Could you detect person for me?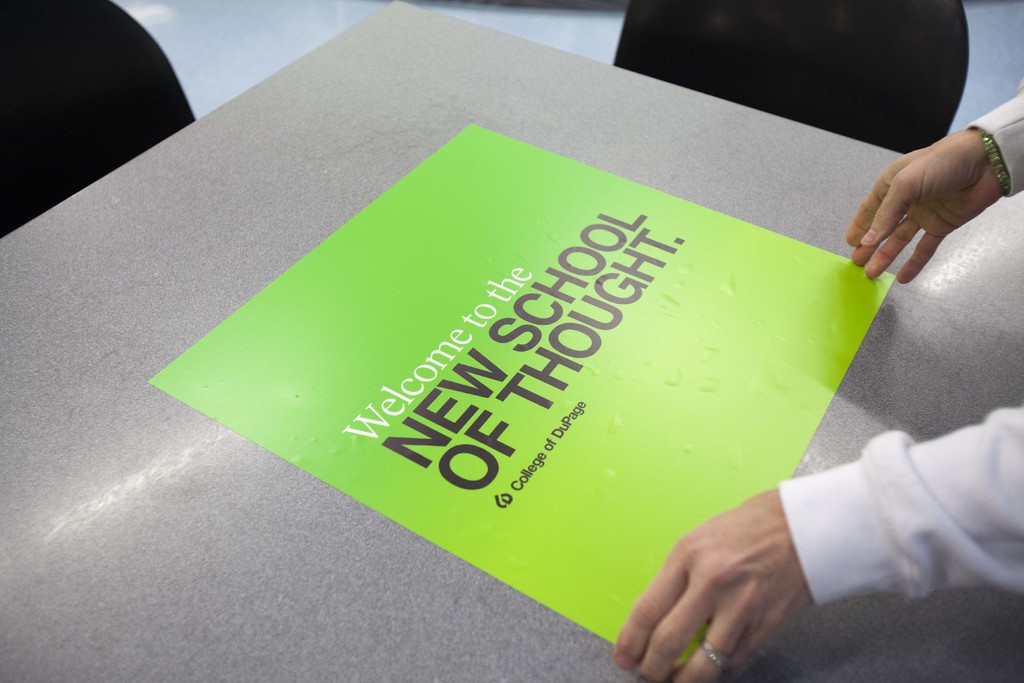
Detection result: 614, 80, 1023, 682.
